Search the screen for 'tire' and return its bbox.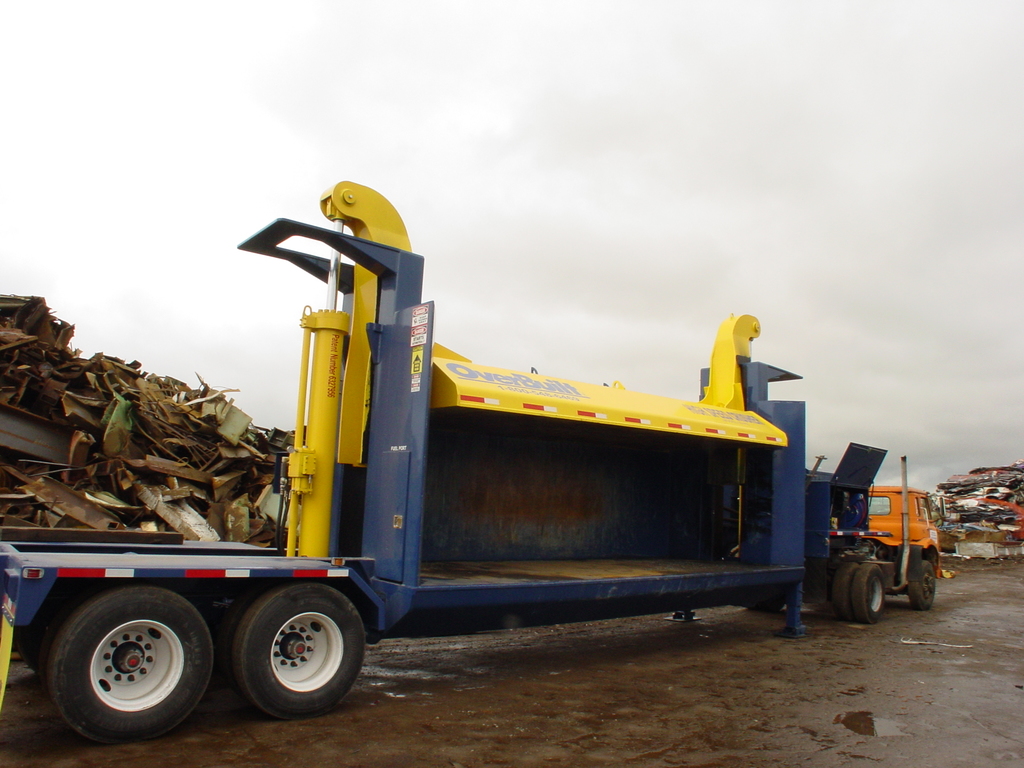
Found: bbox=(45, 583, 212, 746).
